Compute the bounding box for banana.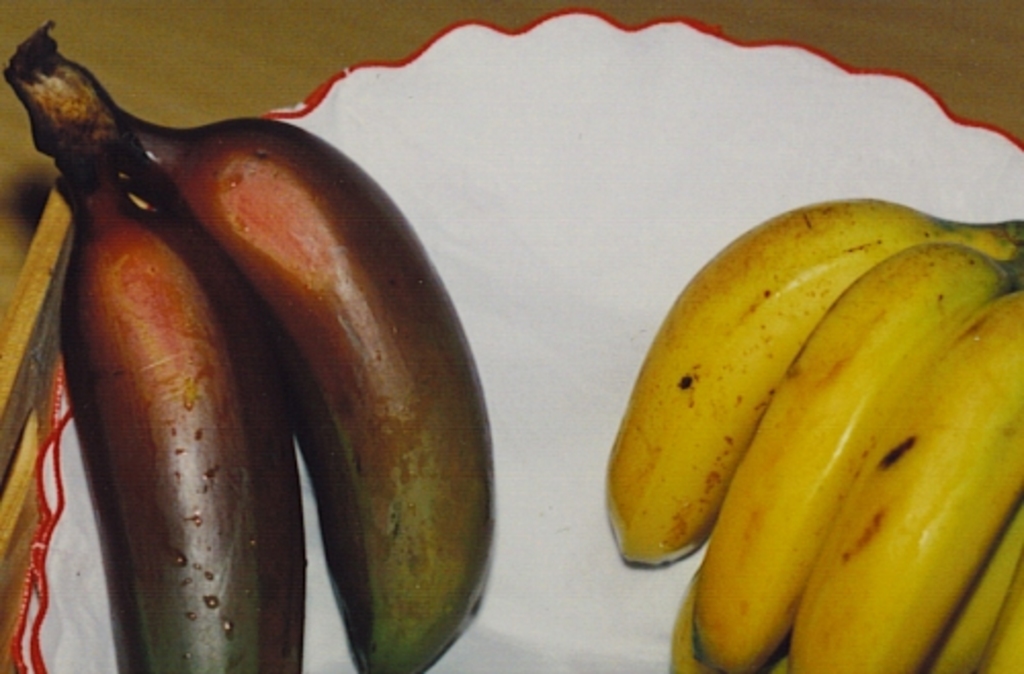
(x1=115, y1=115, x2=500, y2=672).
